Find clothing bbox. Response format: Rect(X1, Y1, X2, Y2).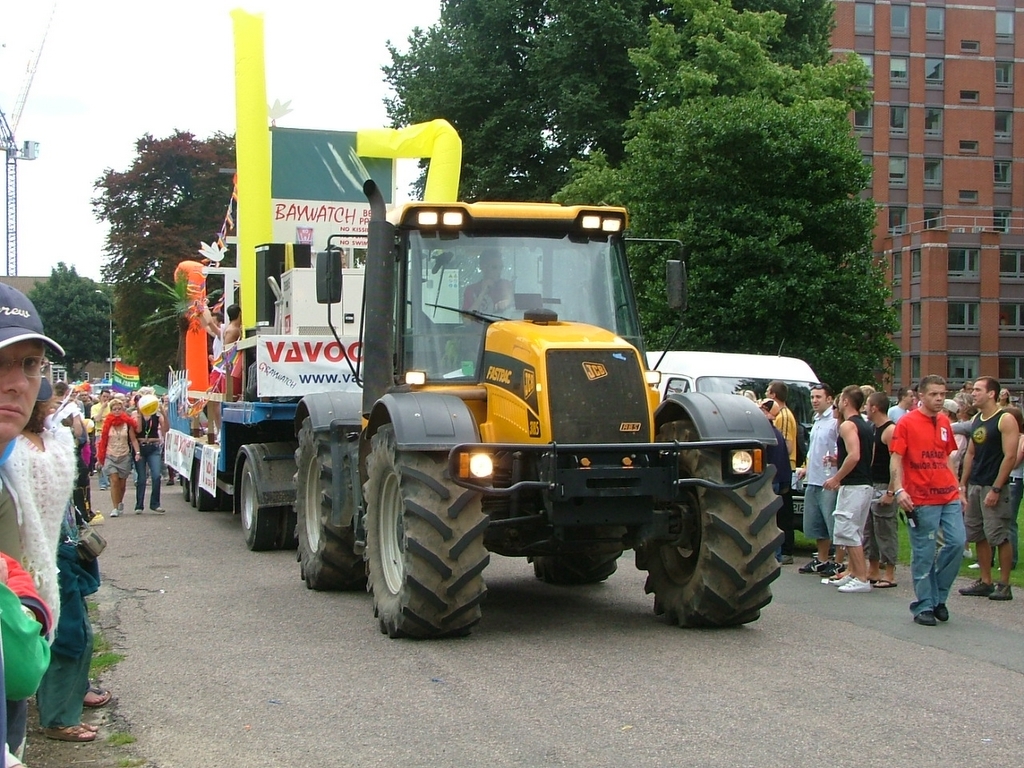
Rect(773, 398, 796, 556).
